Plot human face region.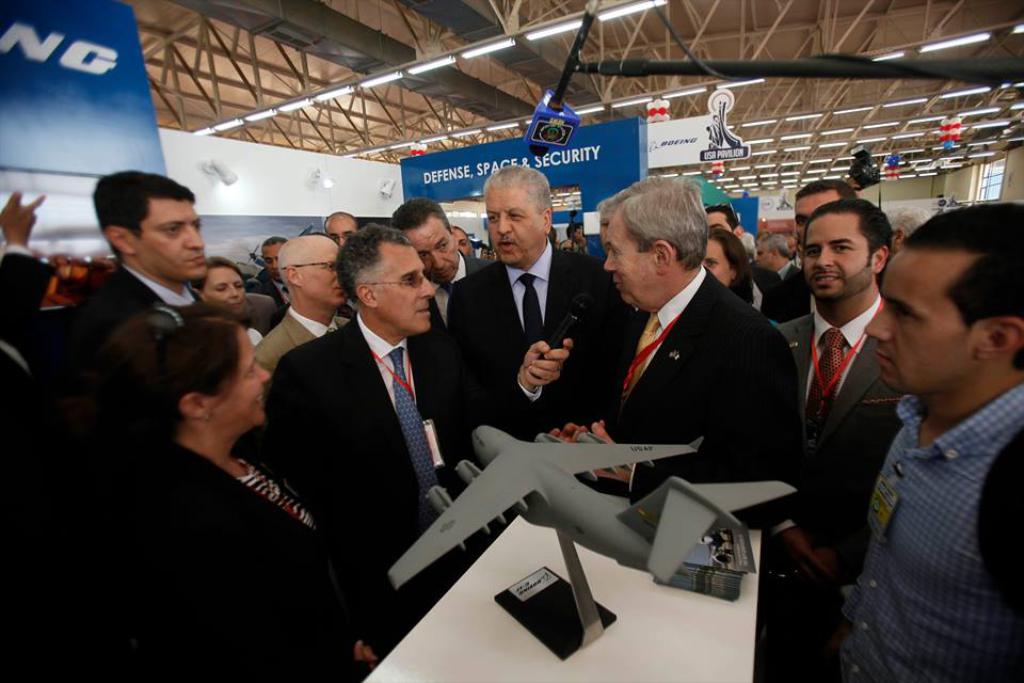
Plotted at bbox=(694, 244, 735, 298).
